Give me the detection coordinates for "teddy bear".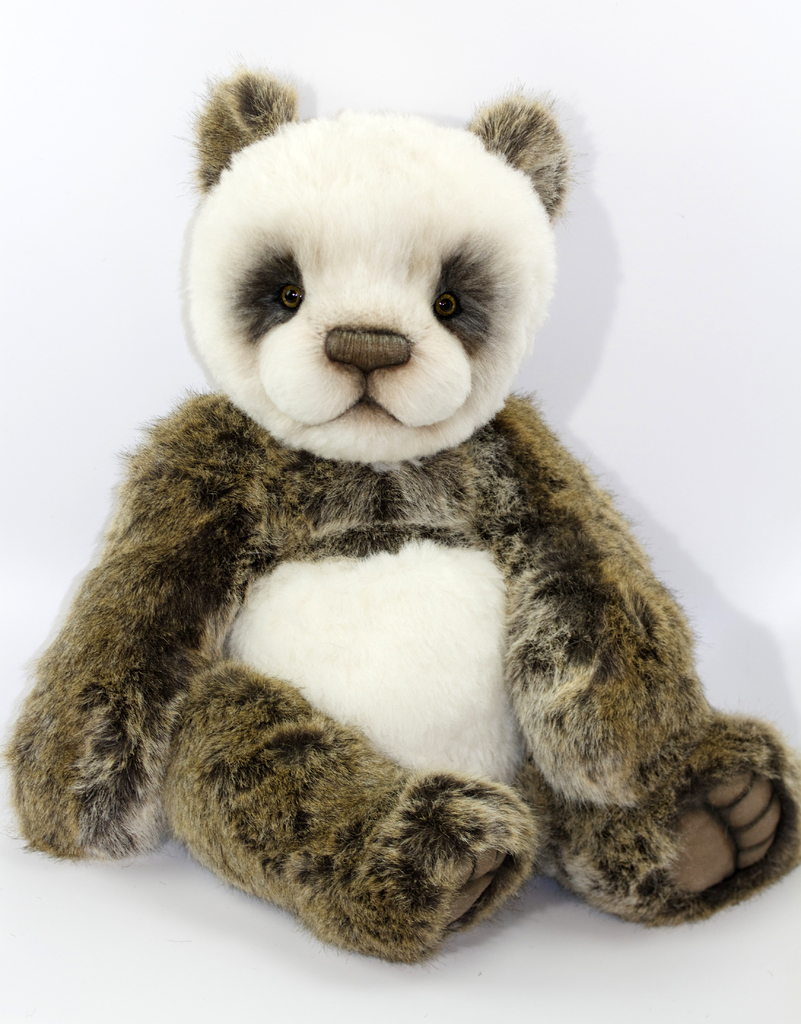
0/71/800/968.
